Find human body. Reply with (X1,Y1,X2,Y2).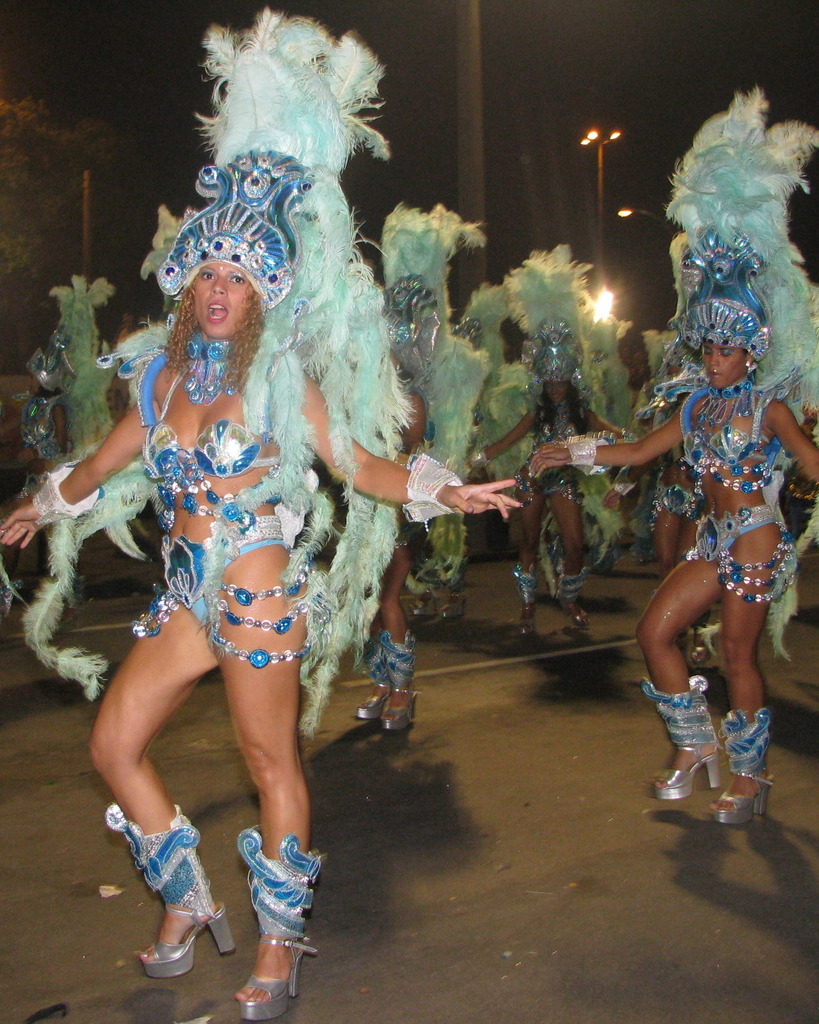
(524,326,818,827).
